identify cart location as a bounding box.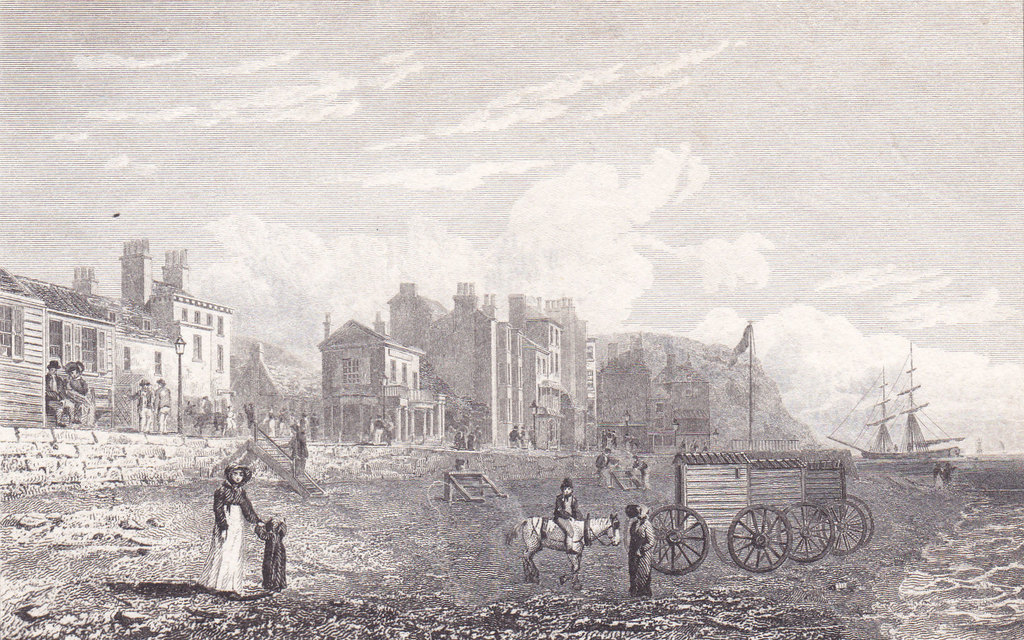
bbox=(645, 451, 795, 578).
